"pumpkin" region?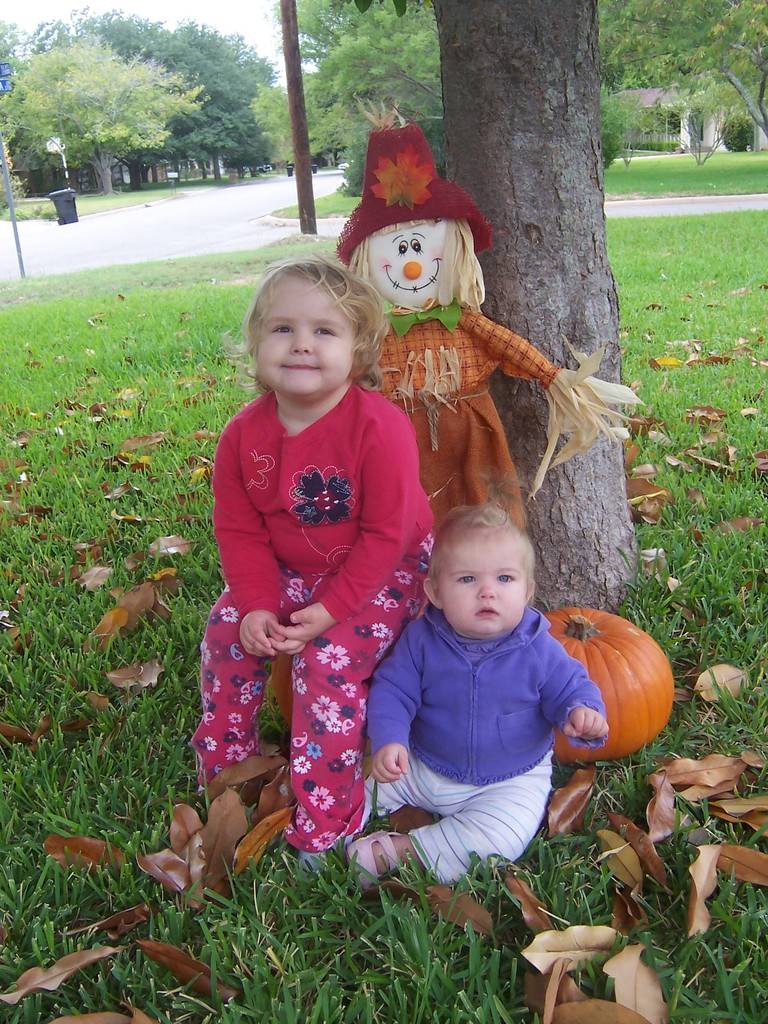
<region>535, 605, 677, 767</region>
